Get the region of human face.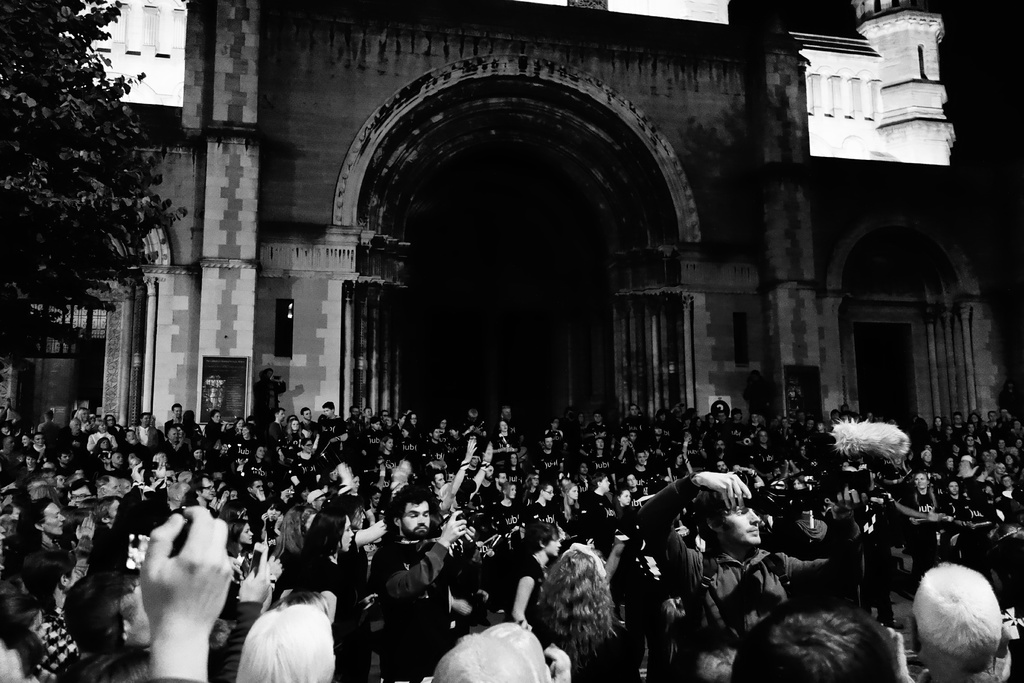
x1=67 y1=566 x2=83 y2=595.
